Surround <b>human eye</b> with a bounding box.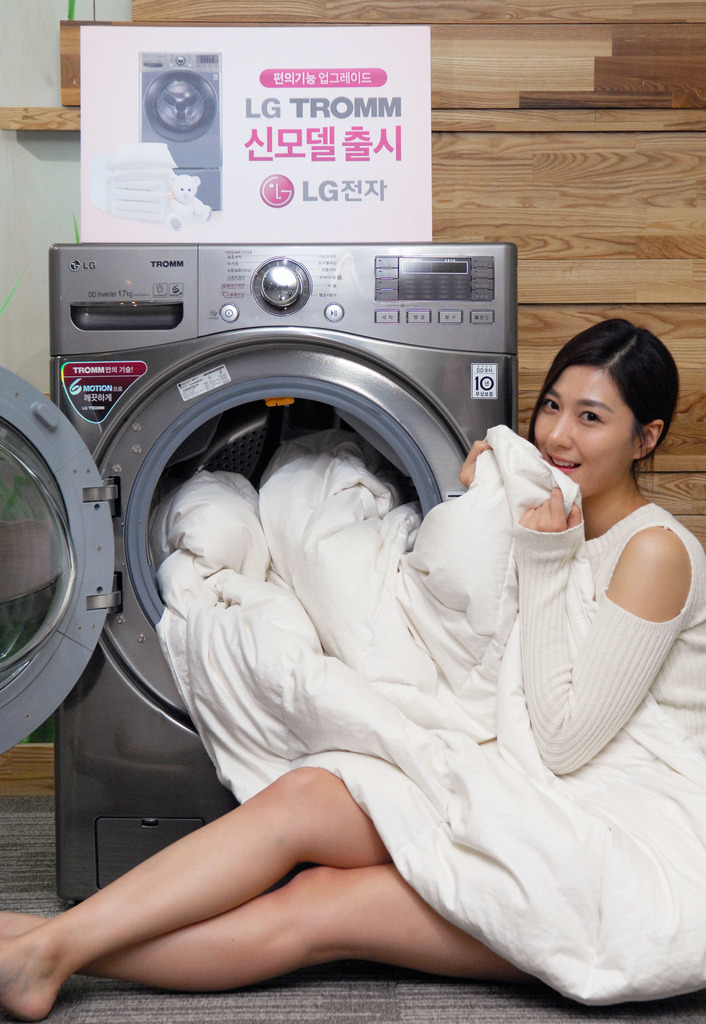
crop(538, 397, 563, 419).
